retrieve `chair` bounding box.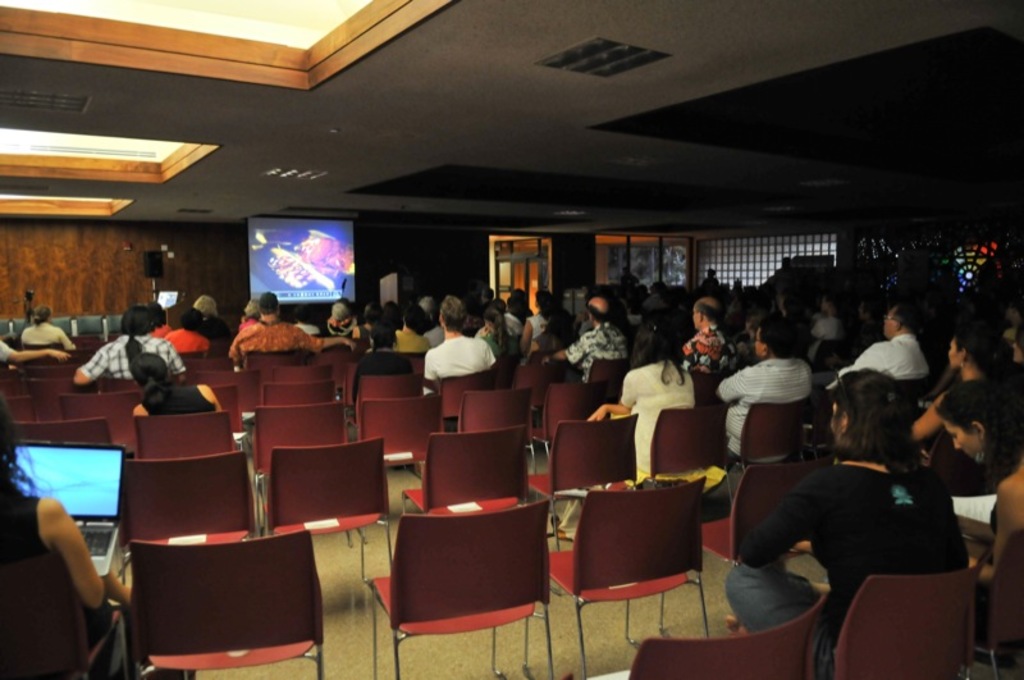
Bounding box: 585:595:823:679.
